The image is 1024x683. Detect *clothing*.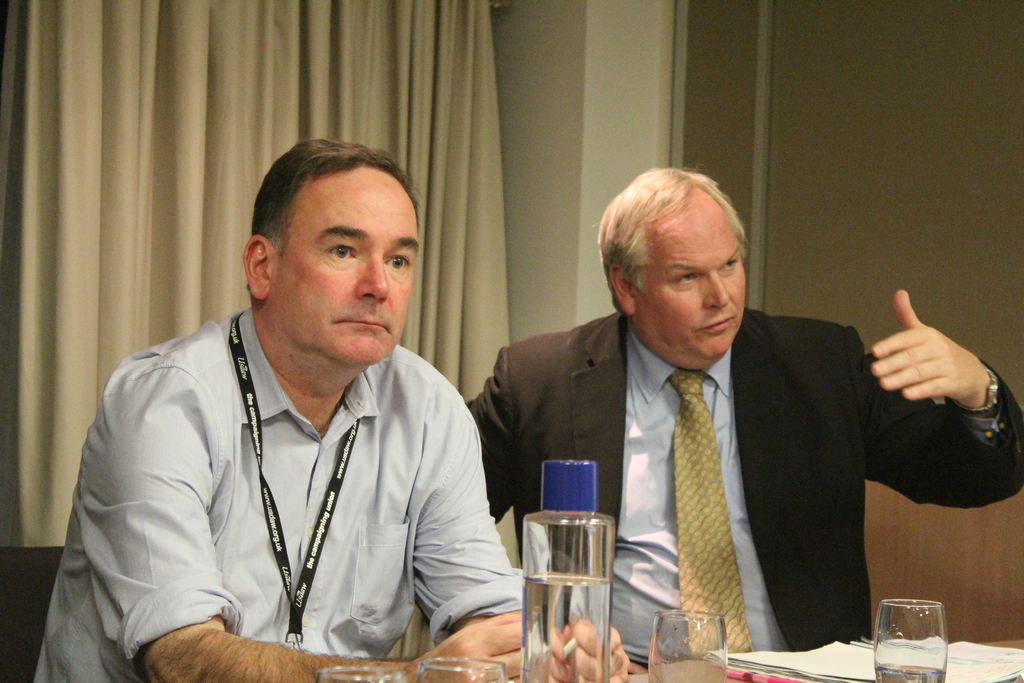
Detection: {"left": 31, "top": 306, "right": 538, "bottom": 682}.
